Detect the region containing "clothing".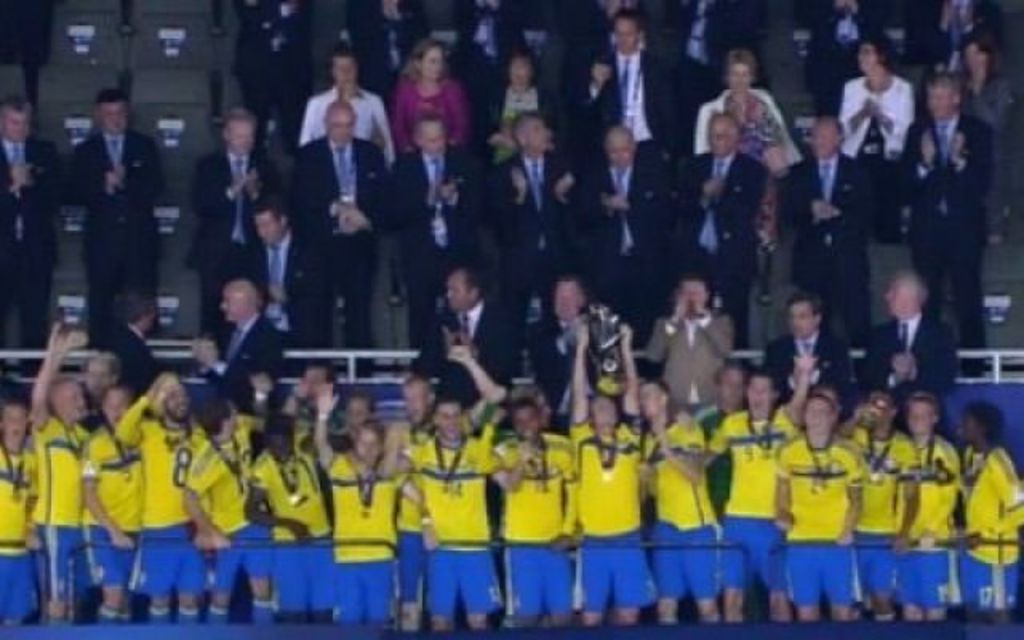
box(771, 150, 870, 352).
